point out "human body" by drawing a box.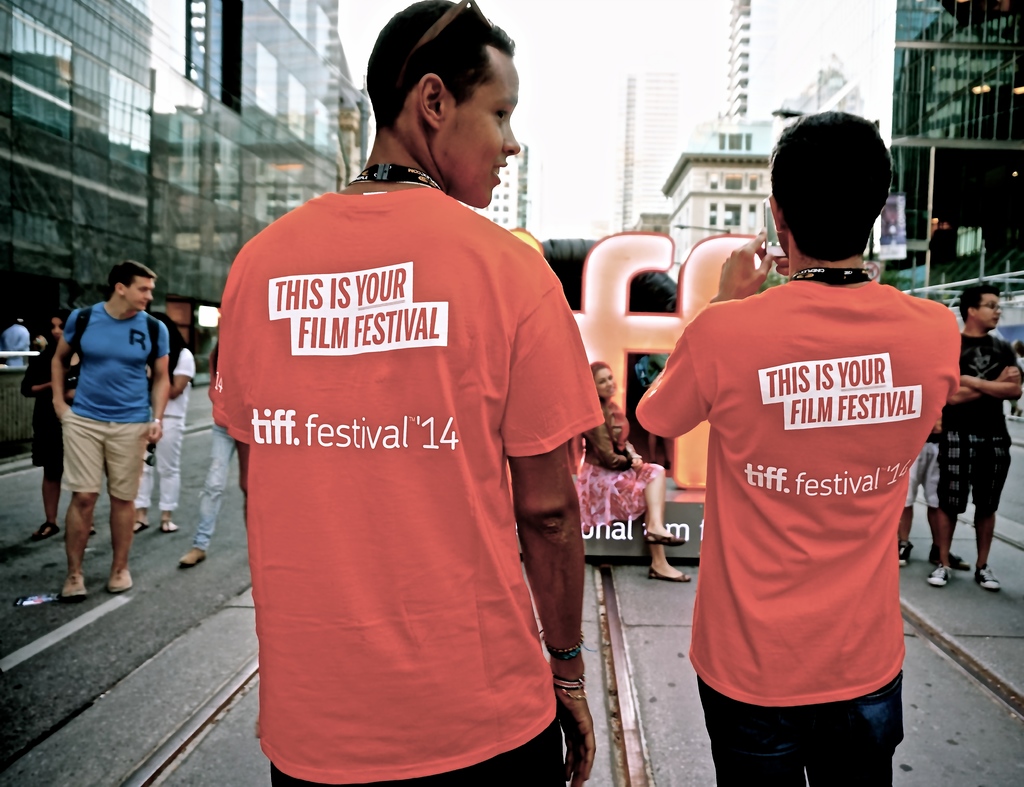
box=[47, 262, 165, 596].
